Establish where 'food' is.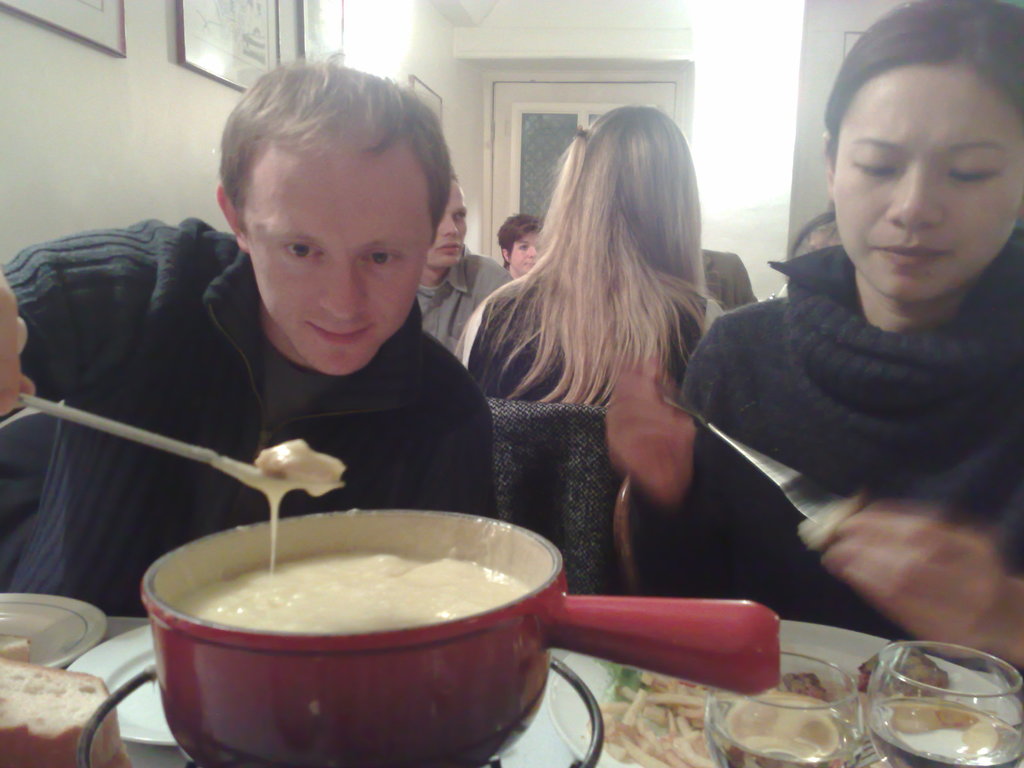
Established at bbox=[0, 630, 135, 767].
